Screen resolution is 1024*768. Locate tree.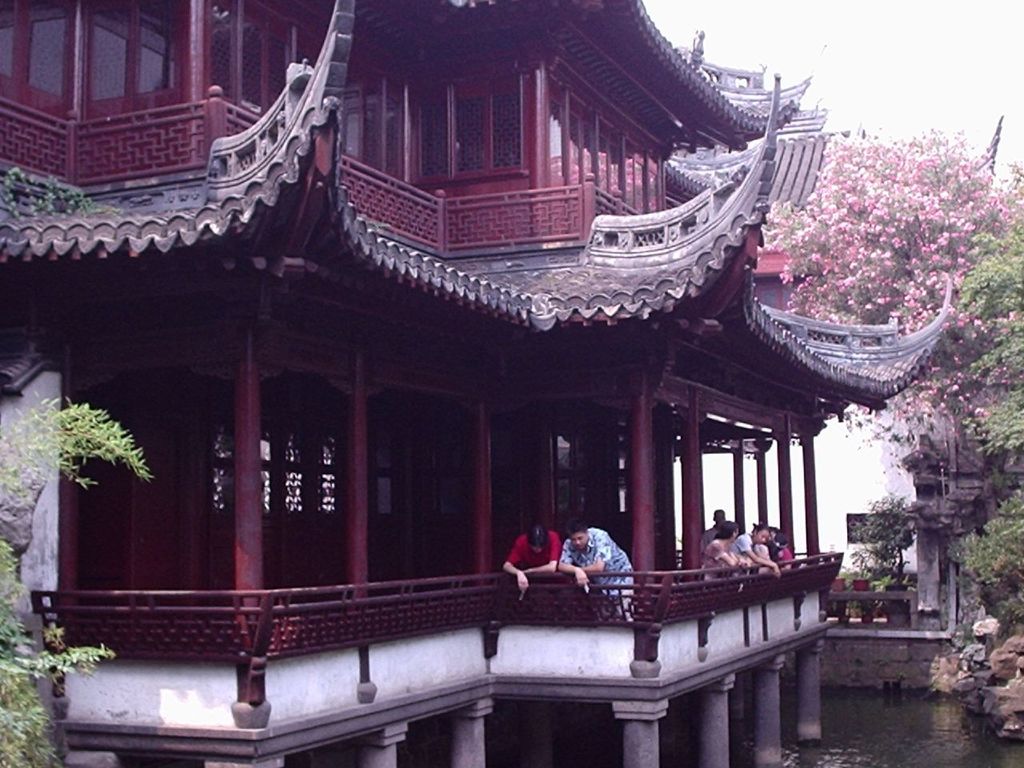
766, 123, 1023, 447.
